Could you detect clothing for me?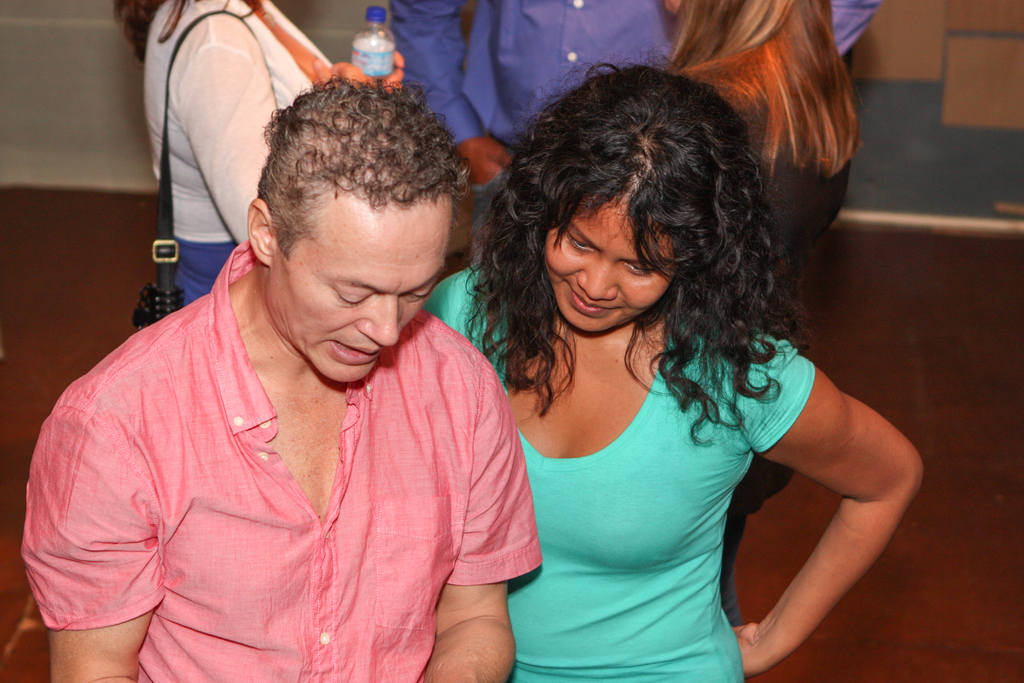
Detection result: select_region(30, 260, 547, 659).
